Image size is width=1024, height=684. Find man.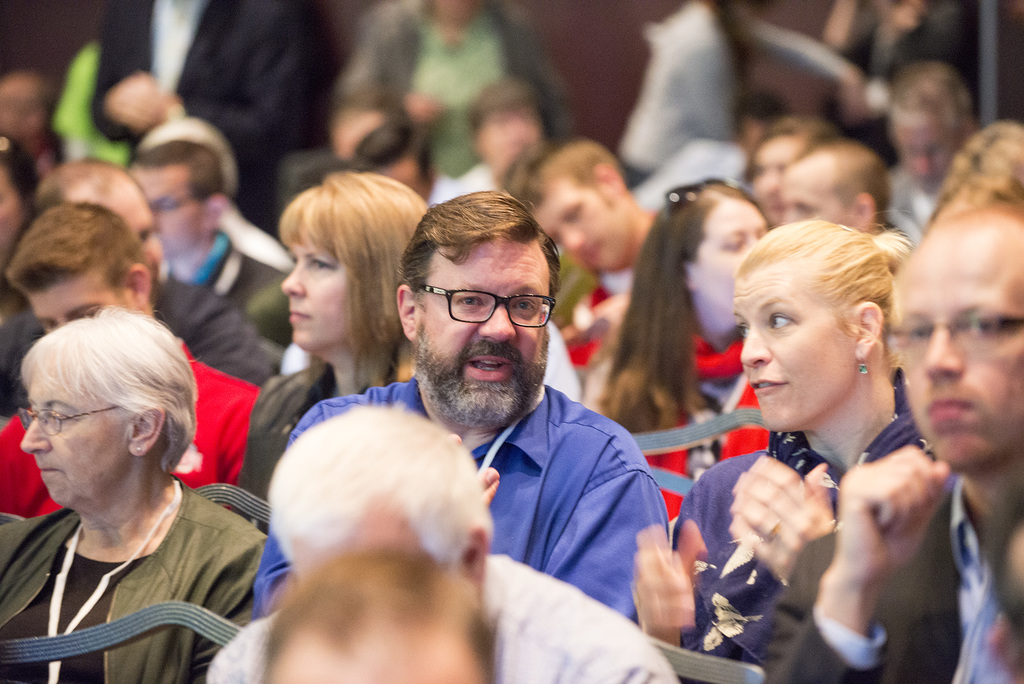
330/91/399/164.
